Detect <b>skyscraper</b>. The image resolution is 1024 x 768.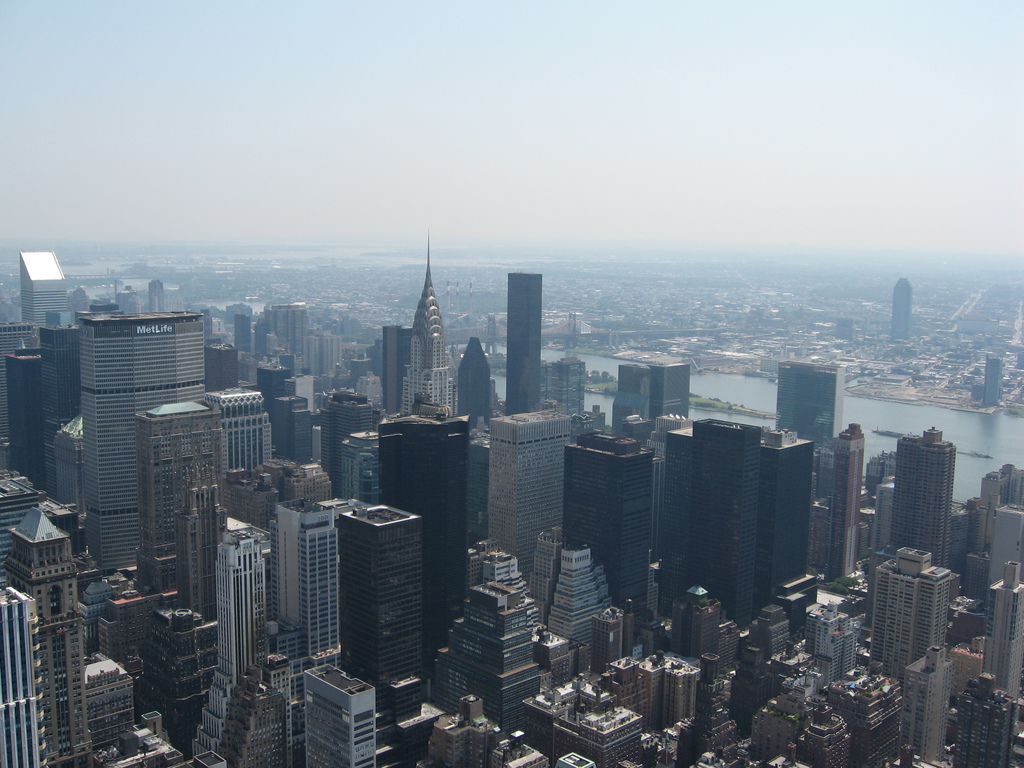
420:547:547:745.
